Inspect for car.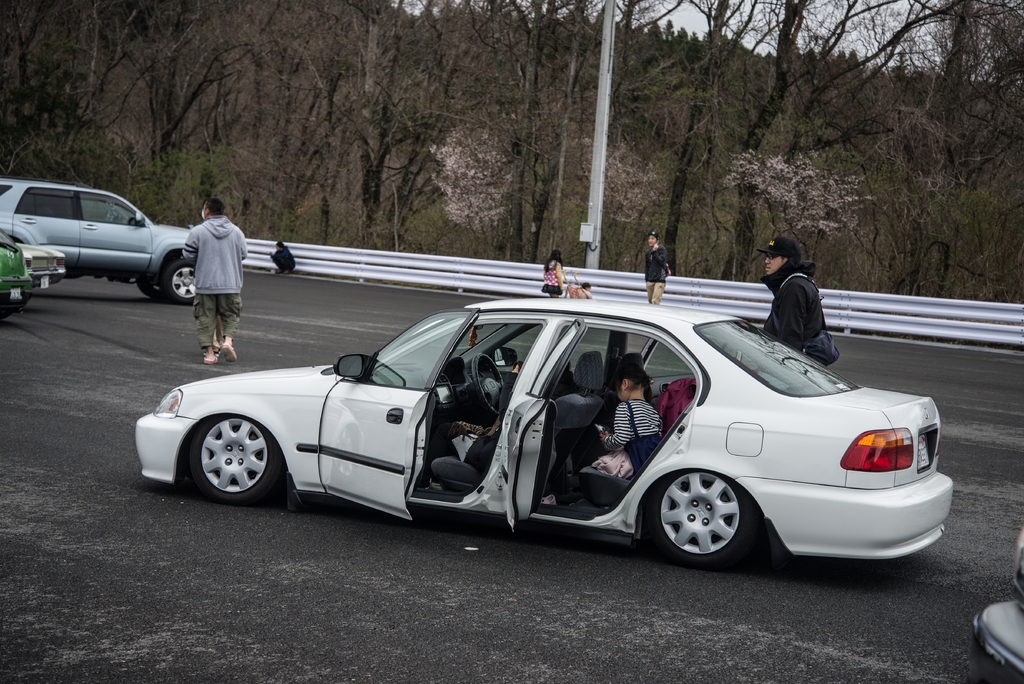
Inspection: [0,176,198,306].
